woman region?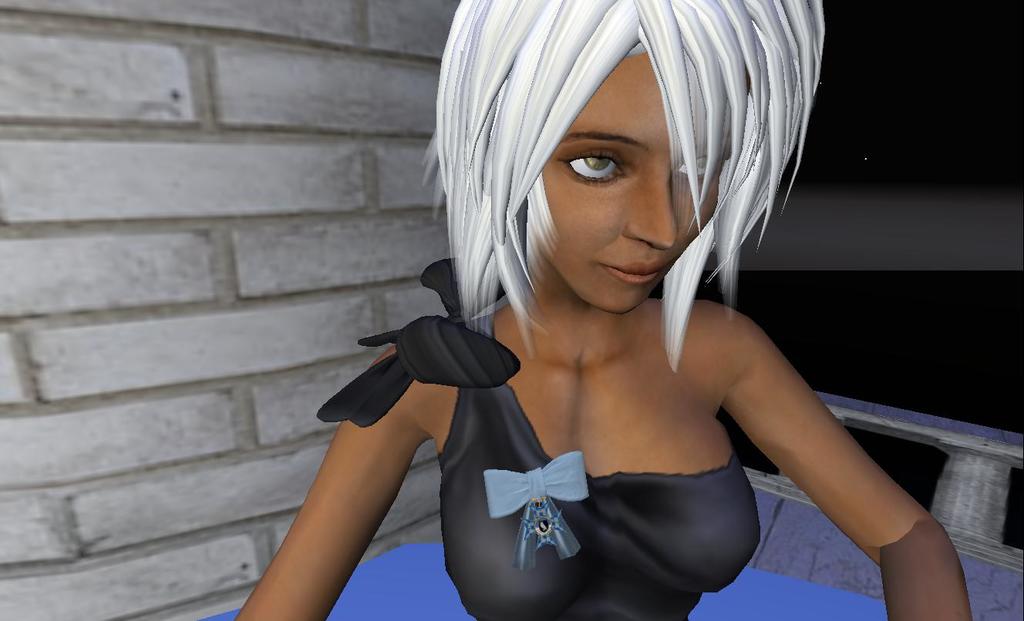
region(275, 30, 938, 620)
